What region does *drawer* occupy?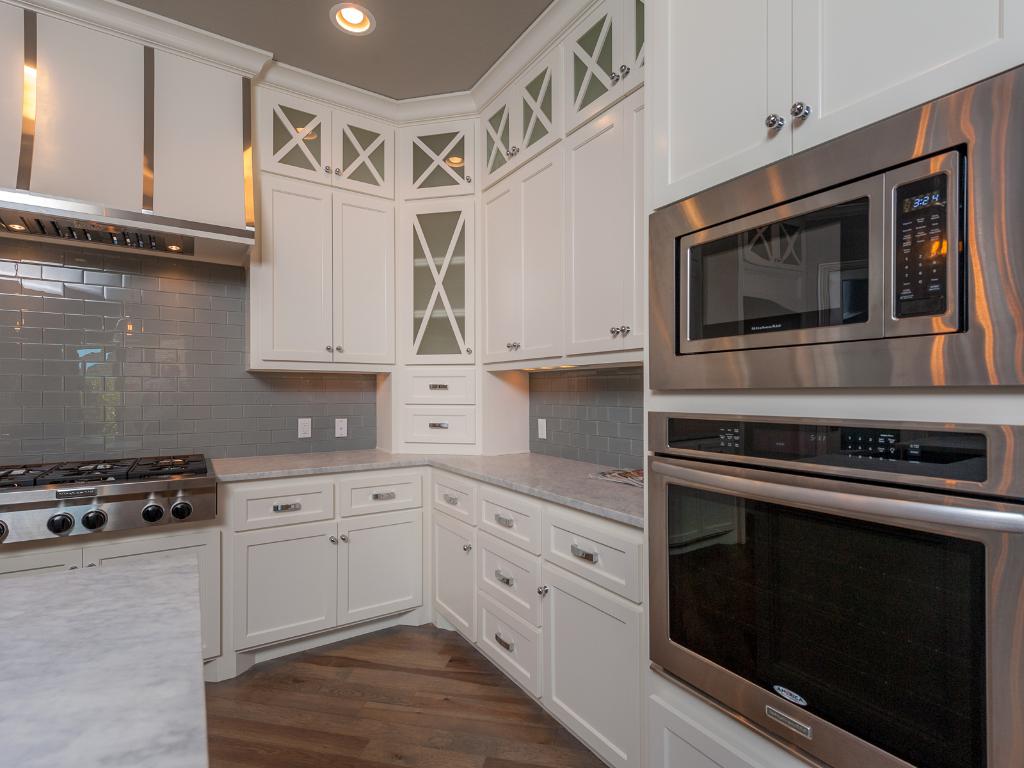
(403, 368, 474, 404).
